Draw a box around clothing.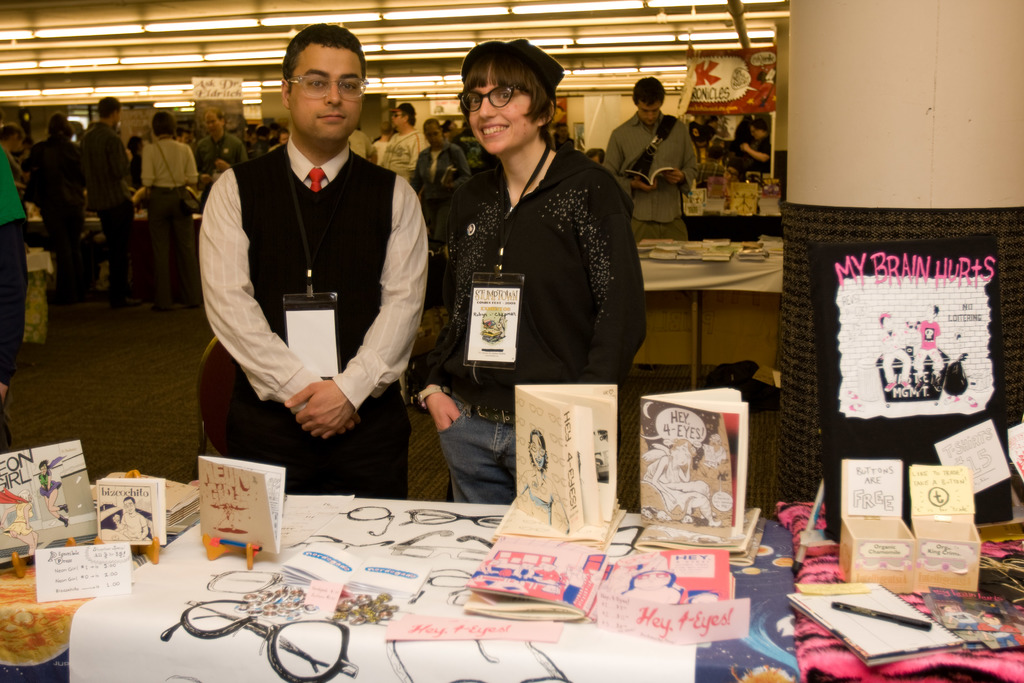
l=879, t=331, r=909, b=383.
